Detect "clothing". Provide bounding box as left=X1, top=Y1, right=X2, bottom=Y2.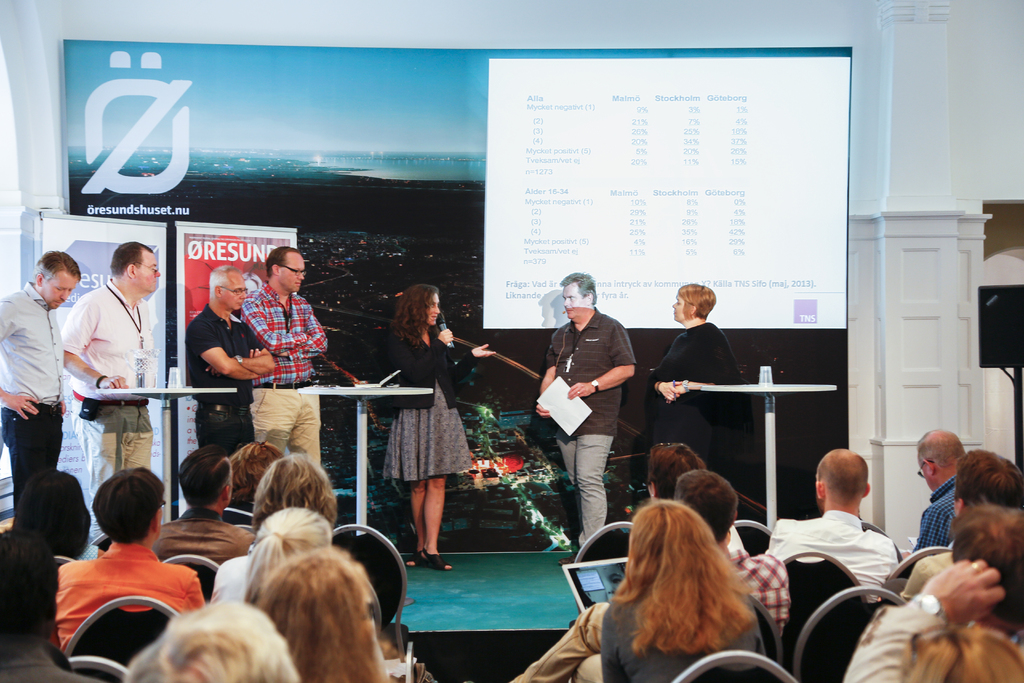
left=0, top=285, right=95, bottom=557.
